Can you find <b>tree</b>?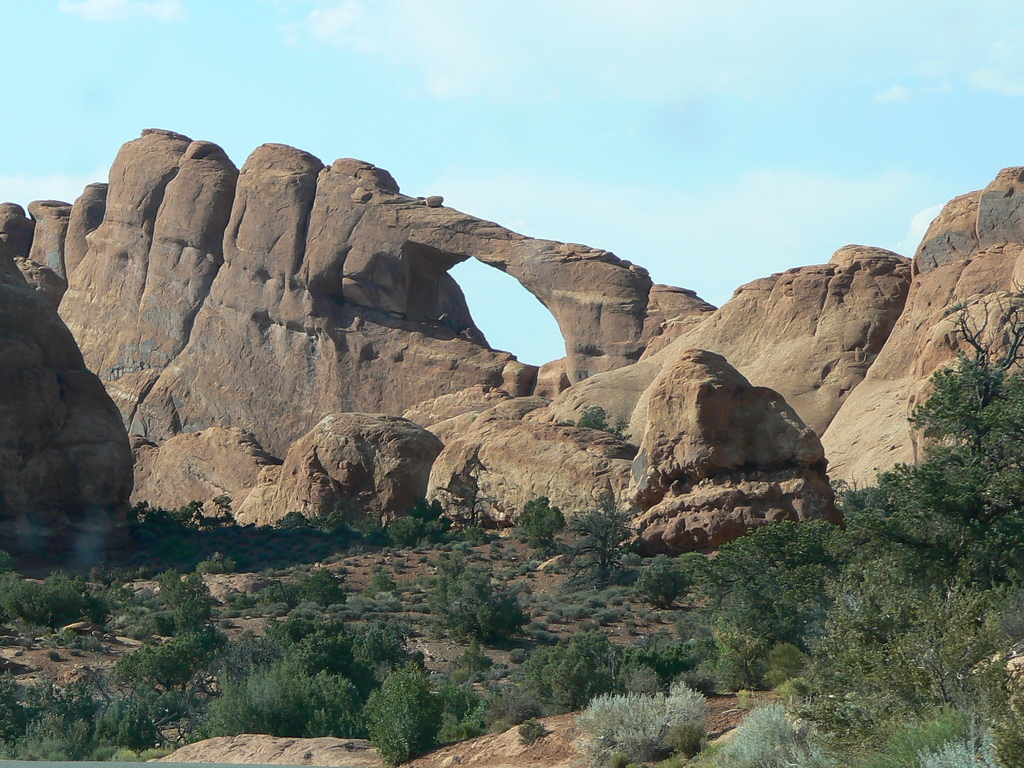
Yes, bounding box: bbox(440, 463, 499, 531).
